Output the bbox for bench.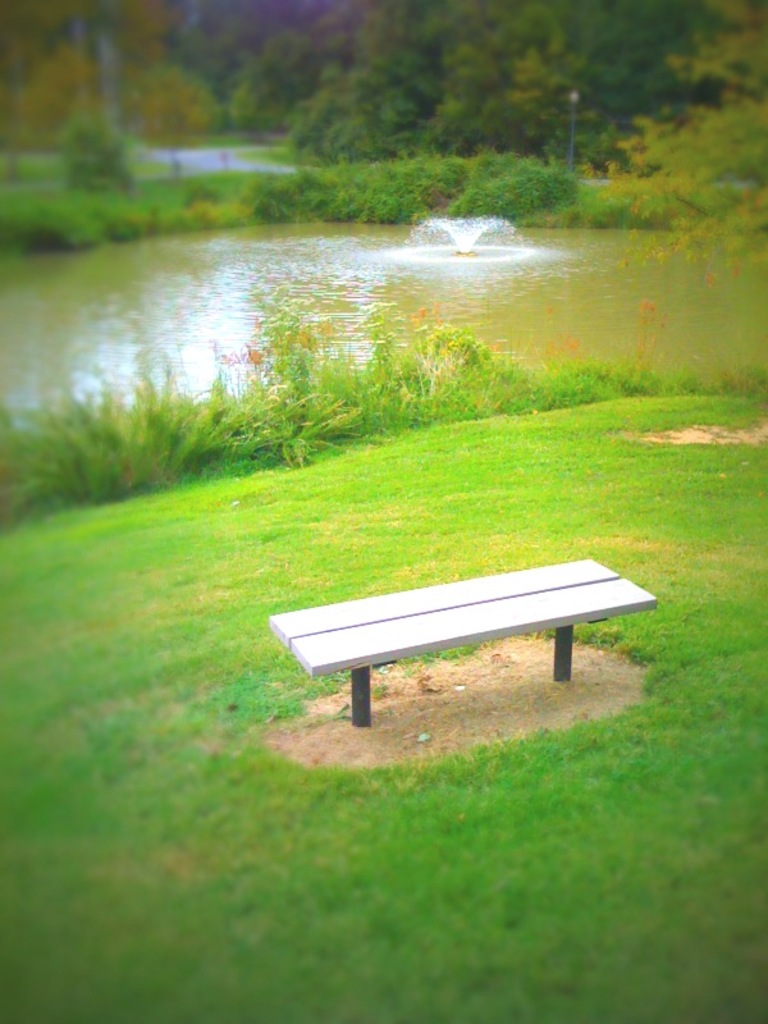
<region>266, 559, 657, 728</region>.
